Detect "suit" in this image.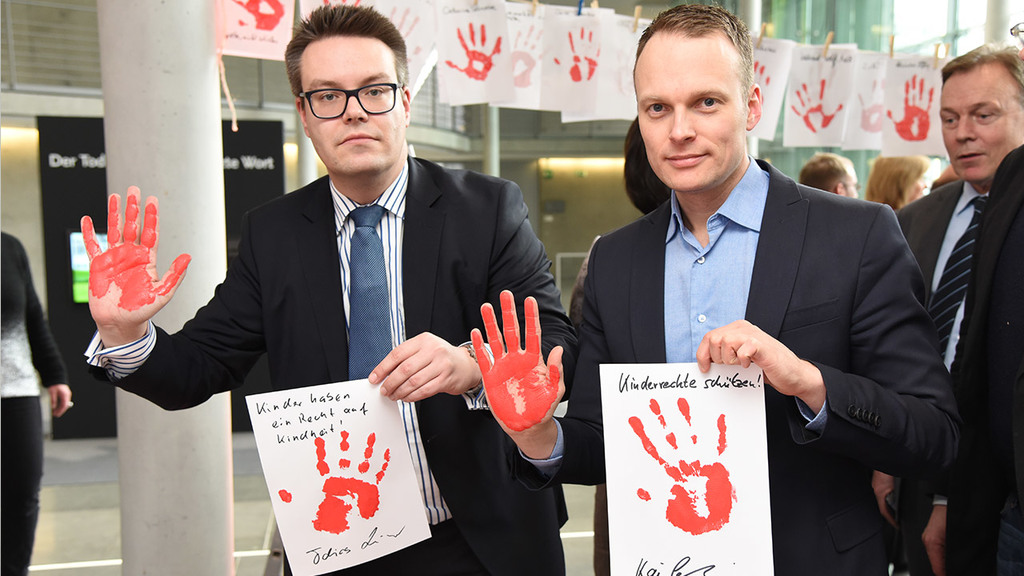
Detection: 593 90 938 543.
